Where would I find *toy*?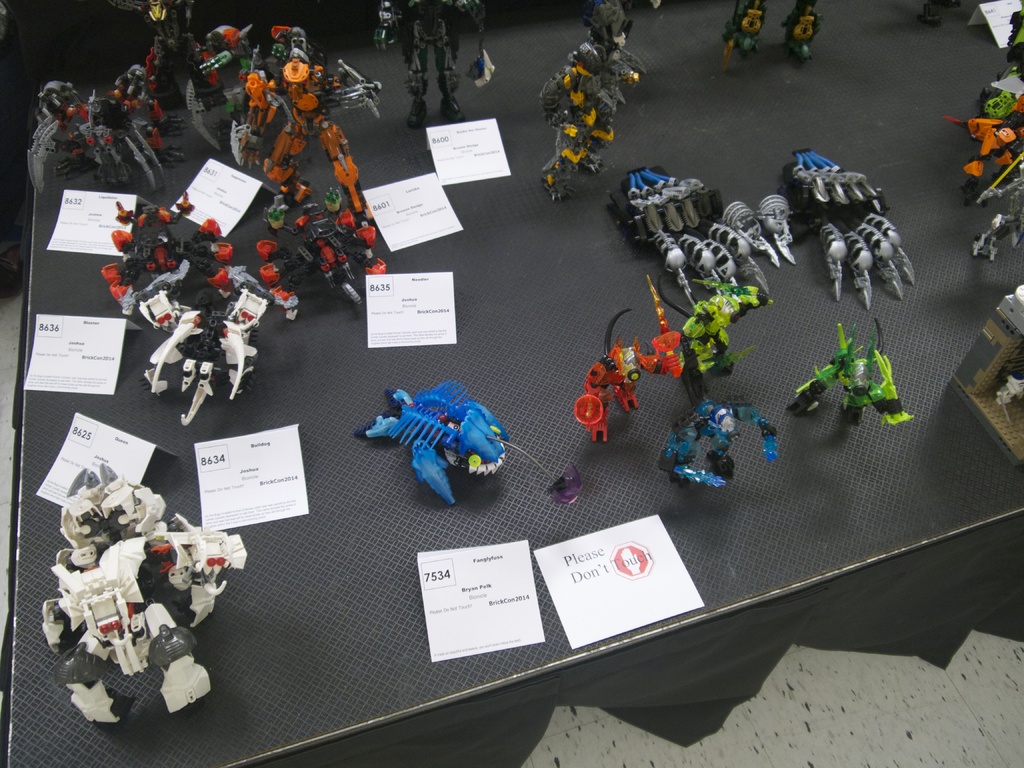
At {"x1": 550, "y1": 0, "x2": 660, "y2": 99}.
